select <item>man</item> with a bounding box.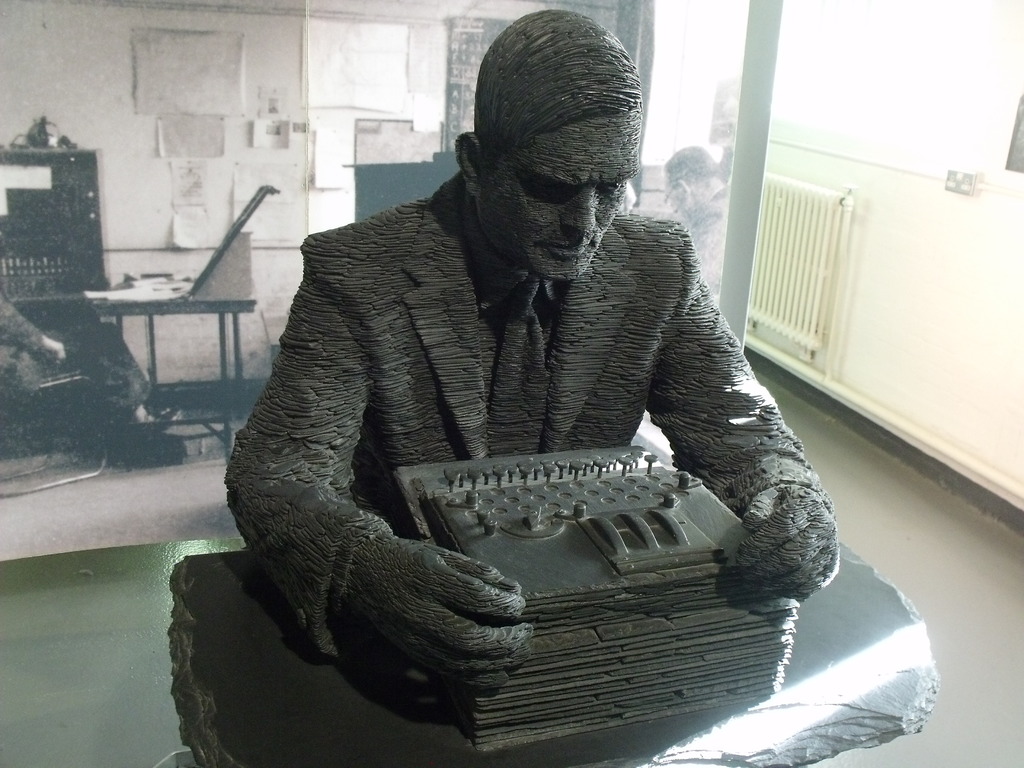
box=[209, 7, 820, 735].
